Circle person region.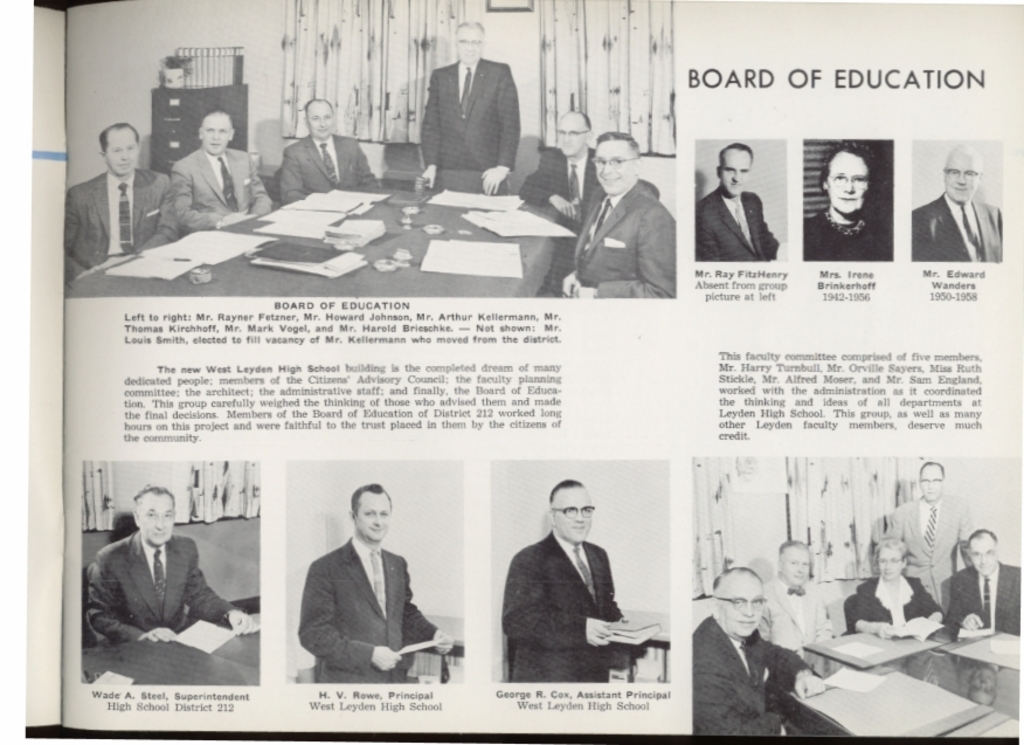
Region: <bbox>945, 533, 1018, 634</bbox>.
